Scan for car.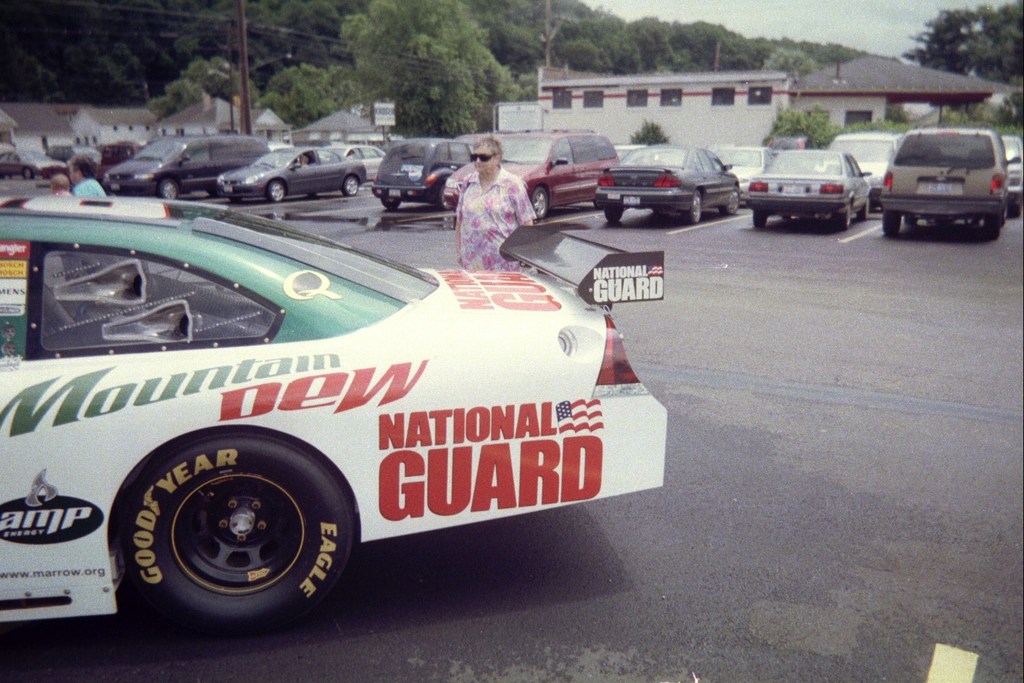
Scan result: region(877, 117, 1008, 233).
